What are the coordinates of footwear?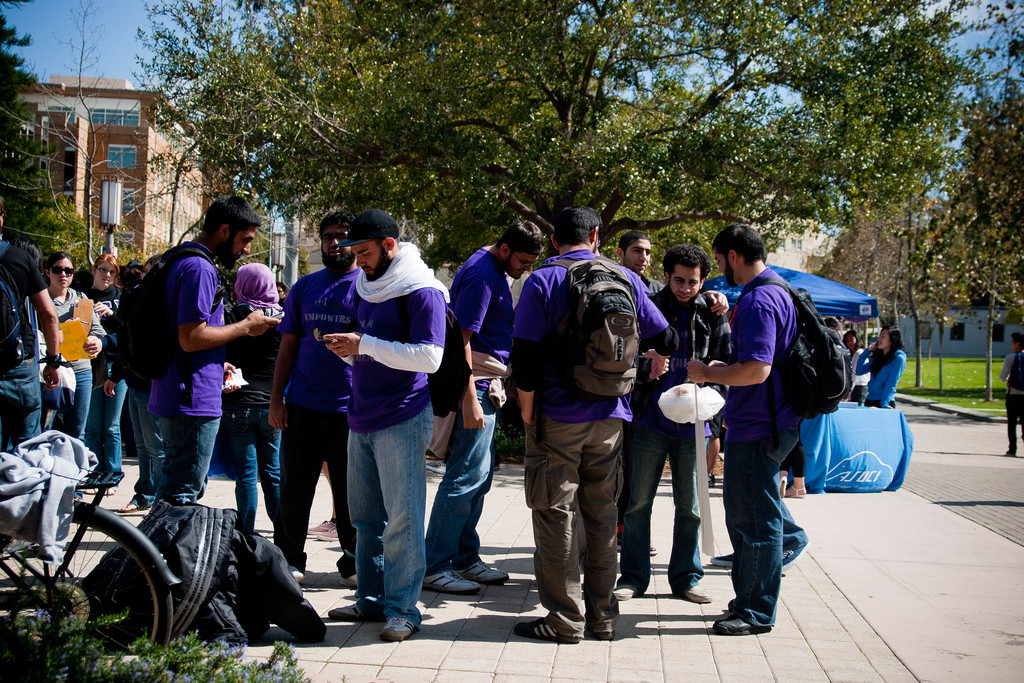
286:562:305:582.
